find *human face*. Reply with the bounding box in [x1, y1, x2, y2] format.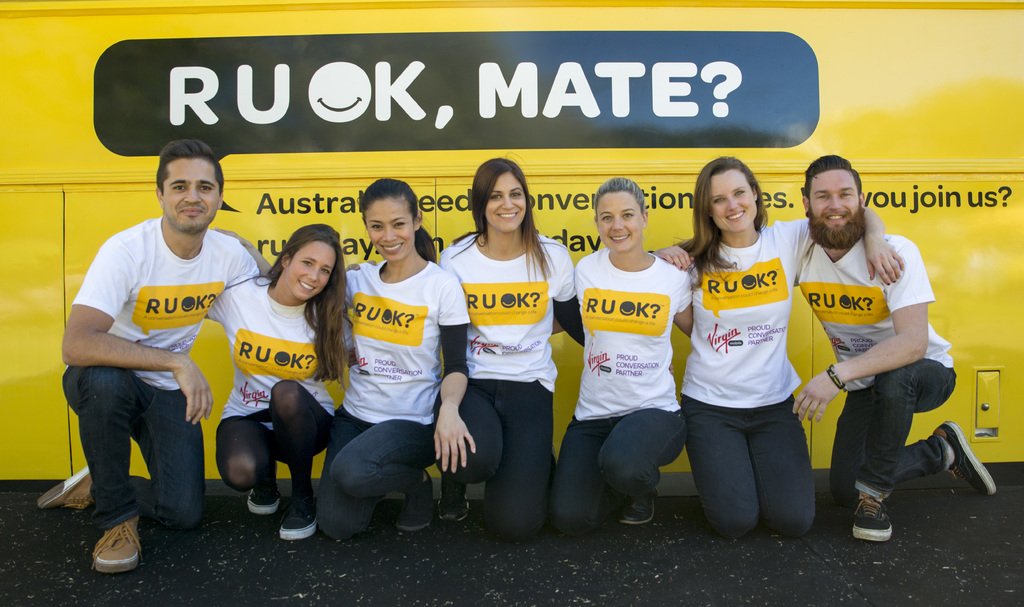
[162, 158, 220, 230].
